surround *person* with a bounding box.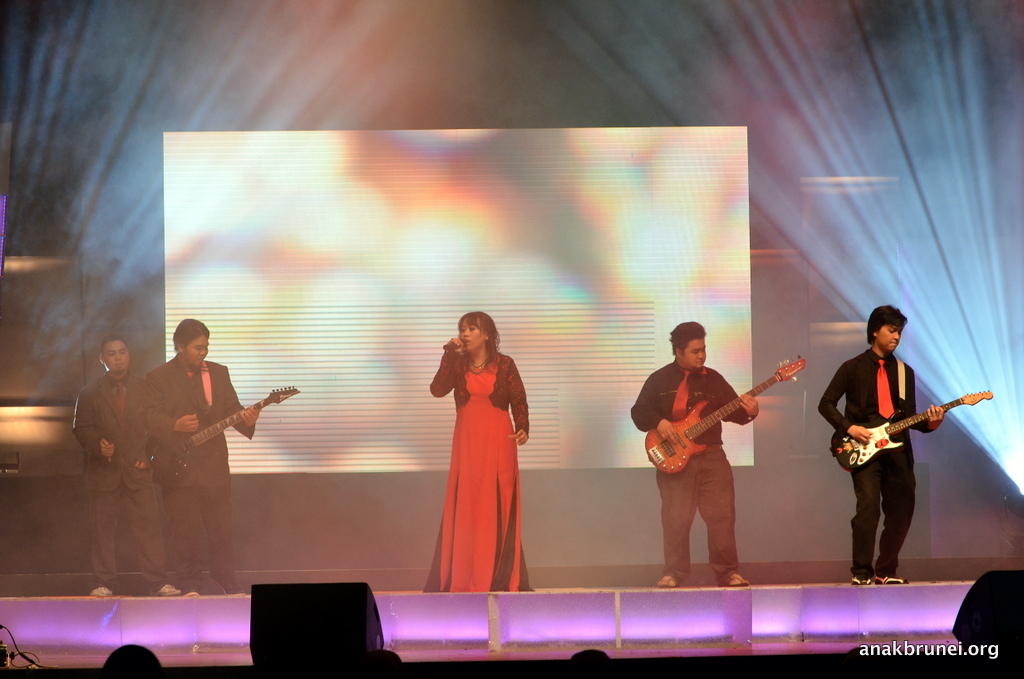
{"left": 414, "top": 308, "right": 537, "bottom": 592}.
